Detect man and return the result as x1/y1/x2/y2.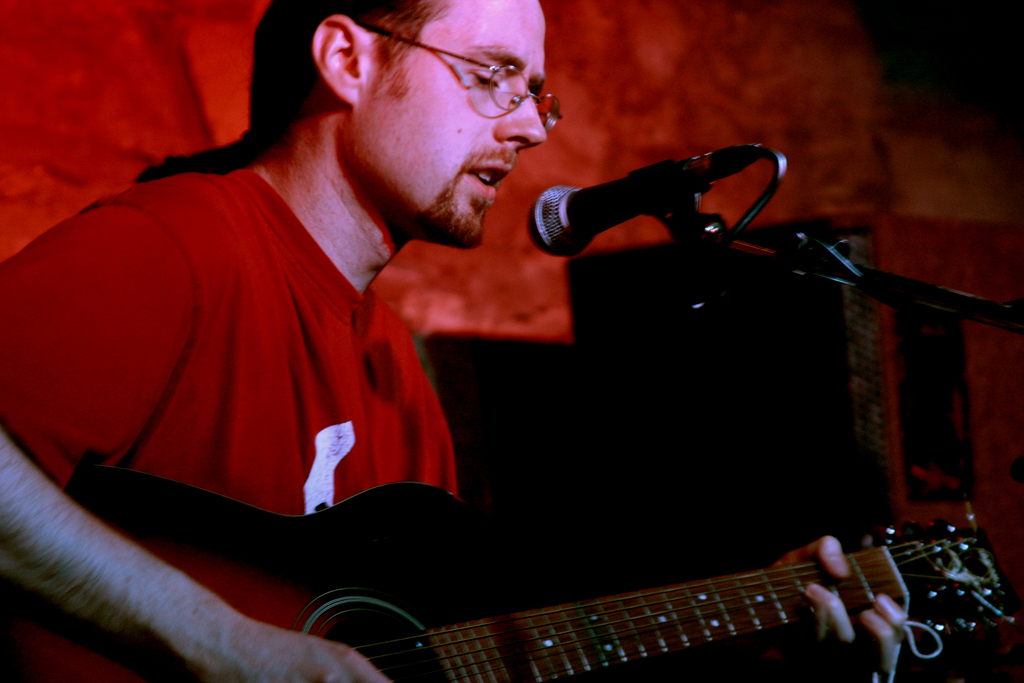
0/0/905/682.
